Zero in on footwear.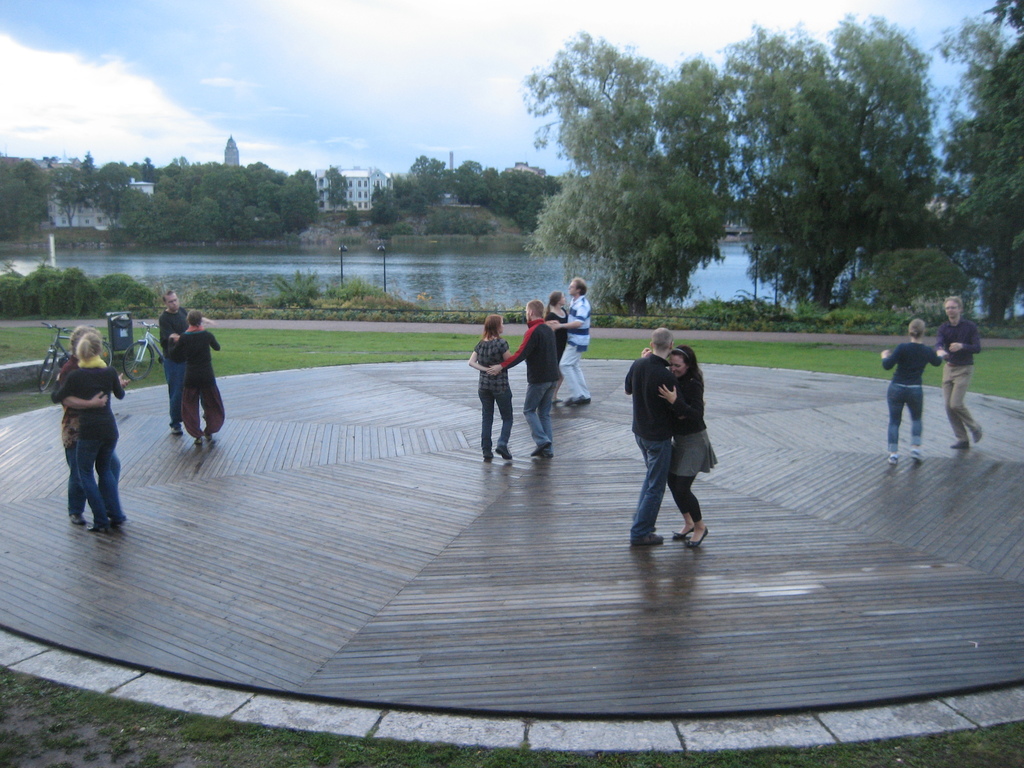
Zeroed in: <bbox>574, 396, 593, 402</bbox>.
